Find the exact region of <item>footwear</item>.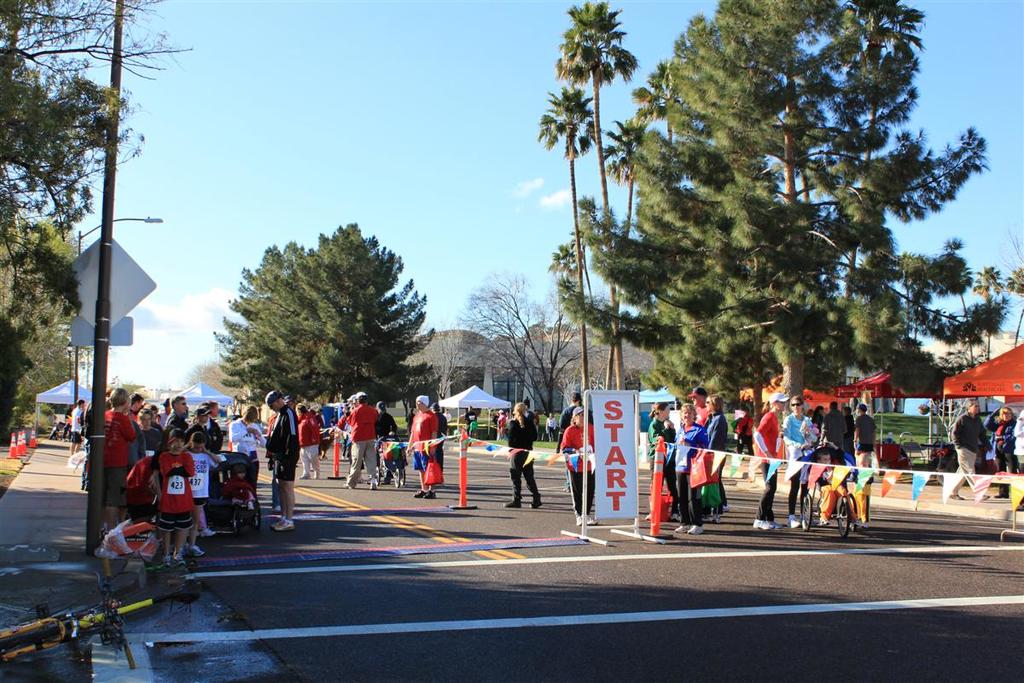
Exact region: <box>172,550,185,563</box>.
